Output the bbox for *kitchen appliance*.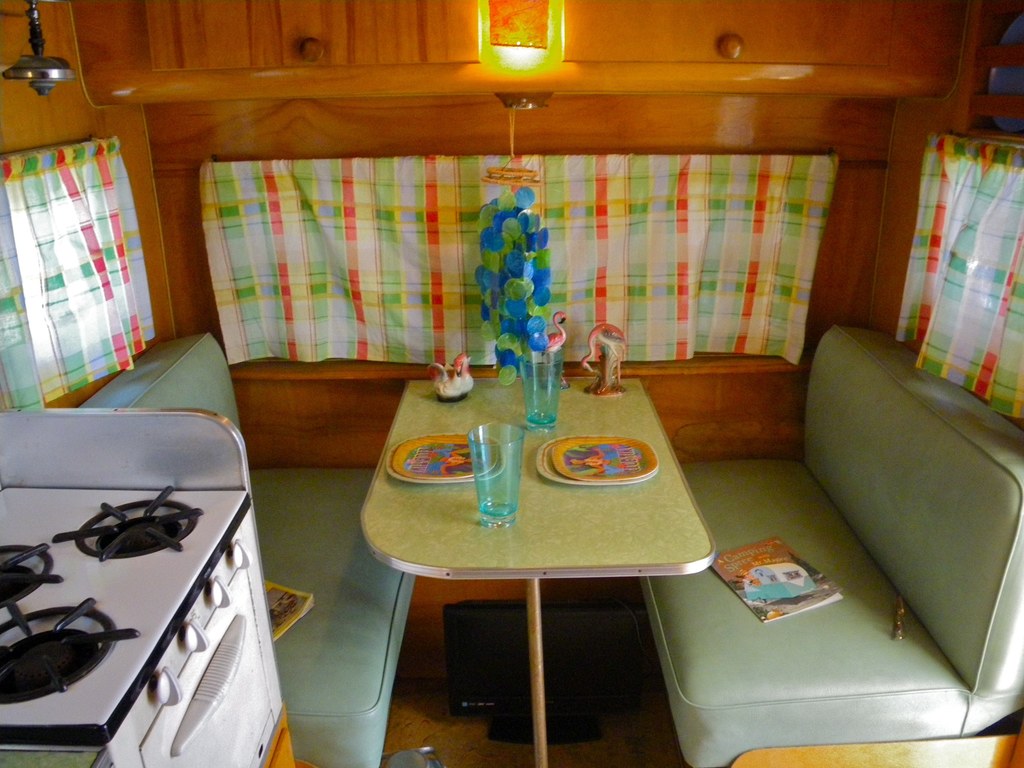
[x1=476, y1=425, x2=524, y2=525].
